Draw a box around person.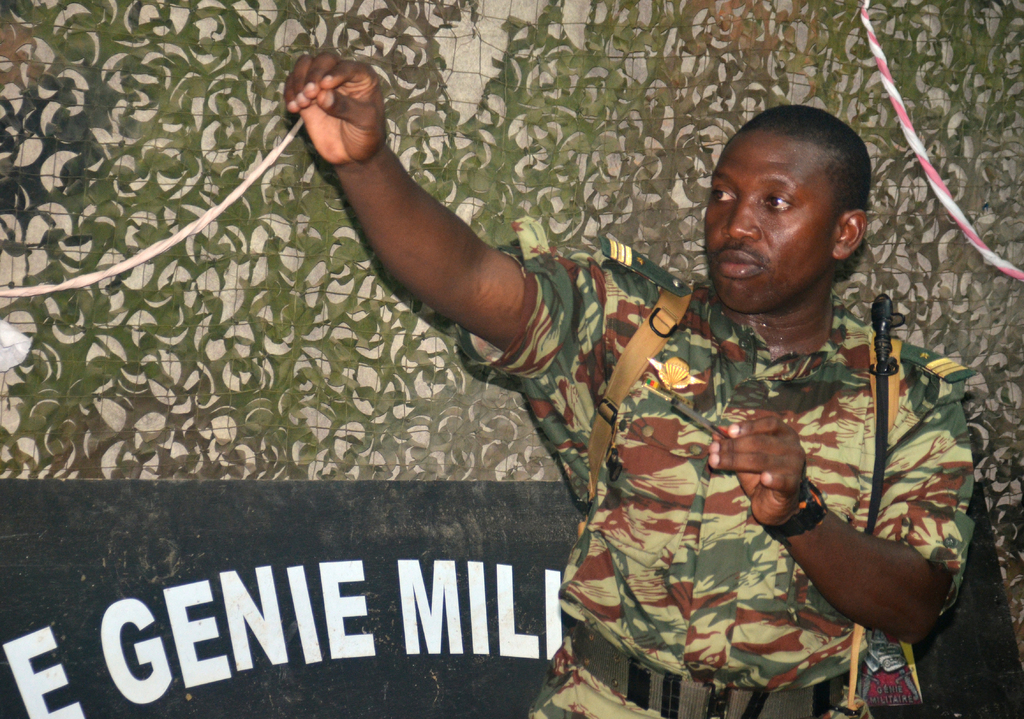
bbox=(283, 51, 972, 718).
